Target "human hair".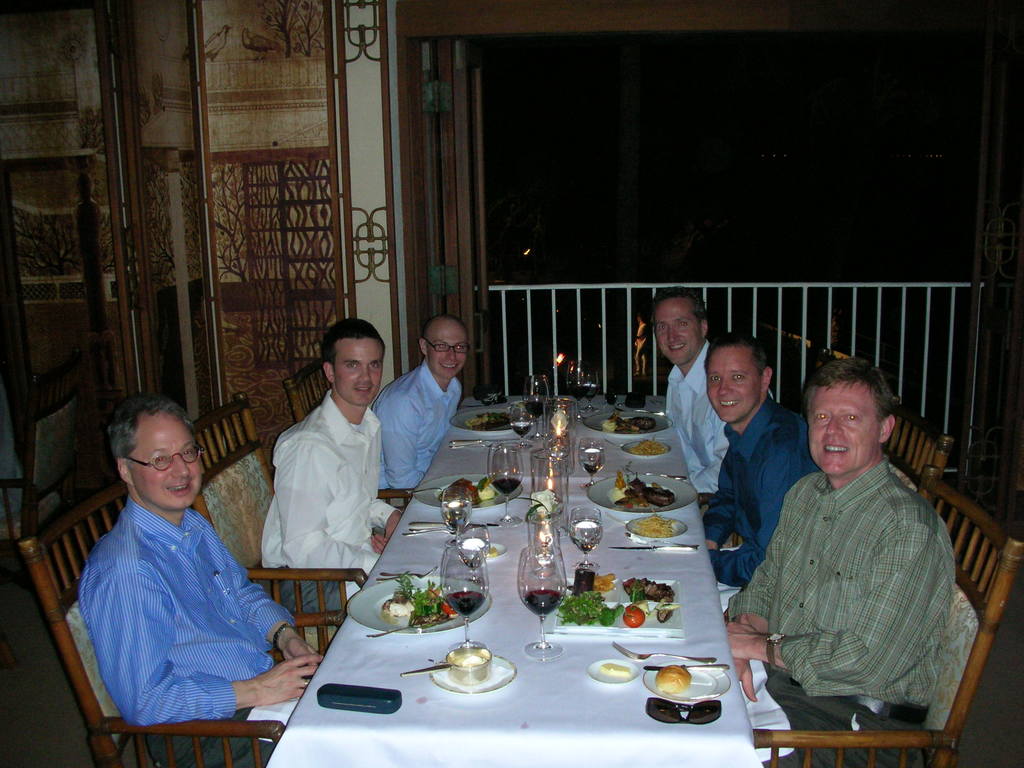
Target region: left=806, top=355, right=900, bottom=419.
